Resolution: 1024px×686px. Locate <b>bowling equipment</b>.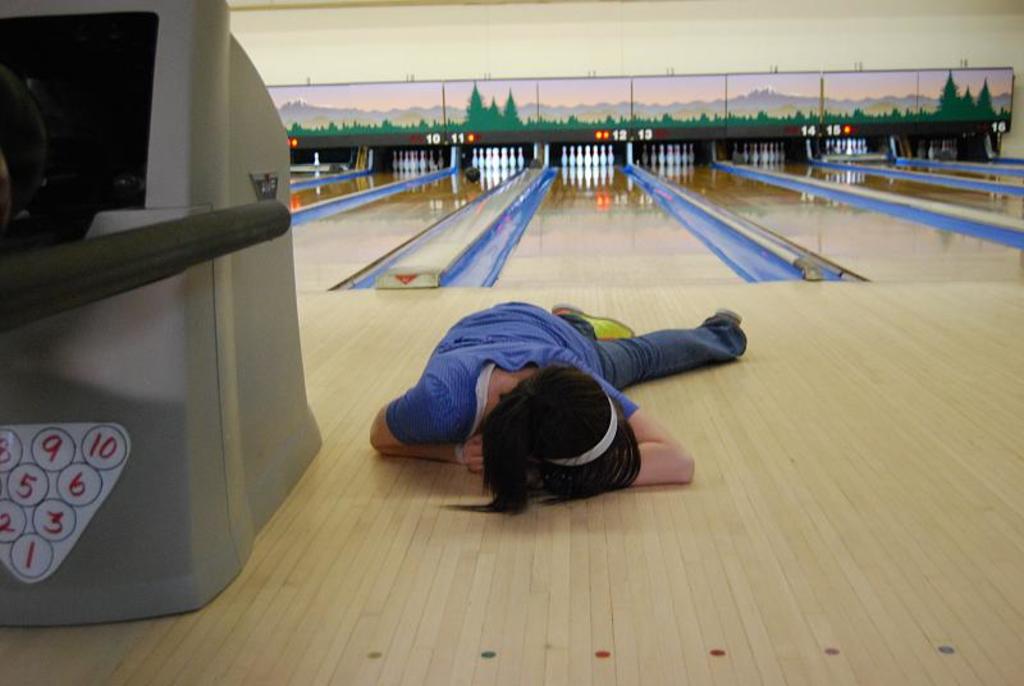
x1=0 y1=0 x2=323 y2=616.
